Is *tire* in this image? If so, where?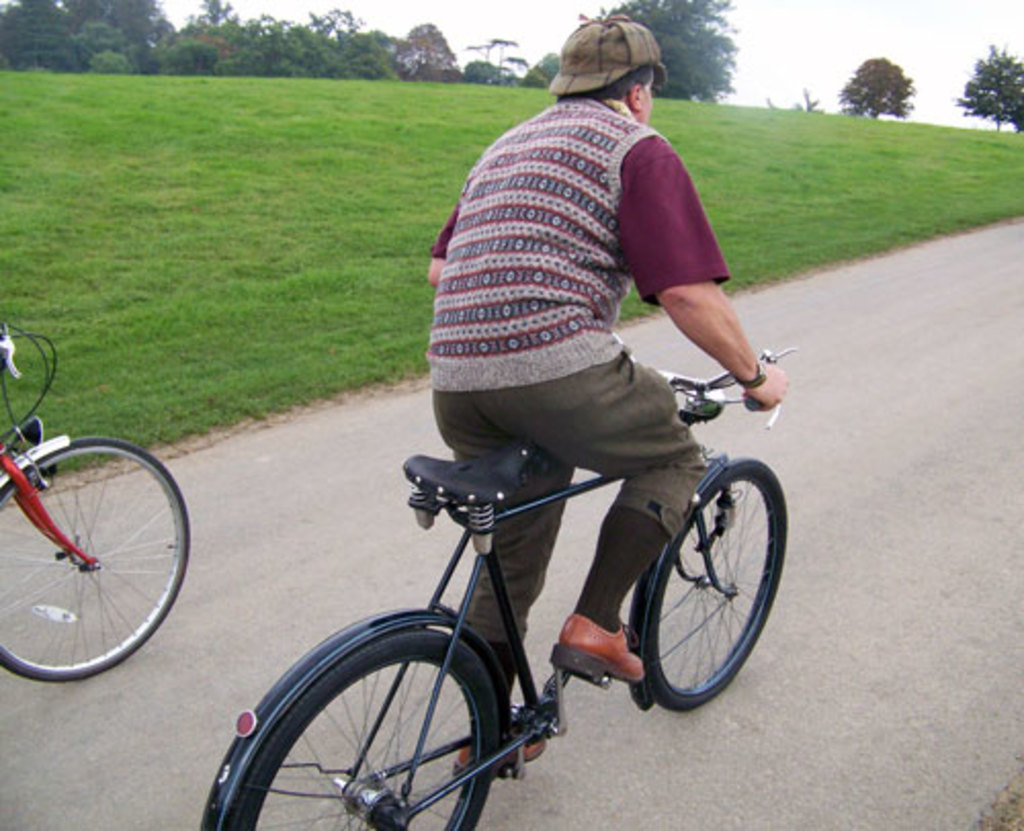
Yes, at 250:618:510:823.
